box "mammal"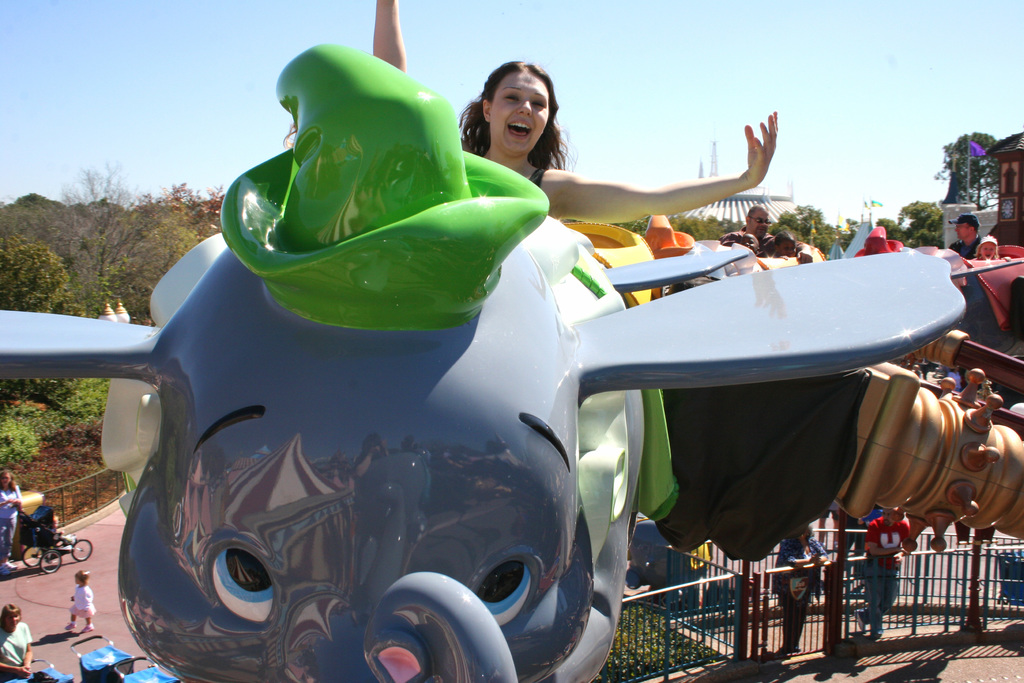
975/235/1013/263
